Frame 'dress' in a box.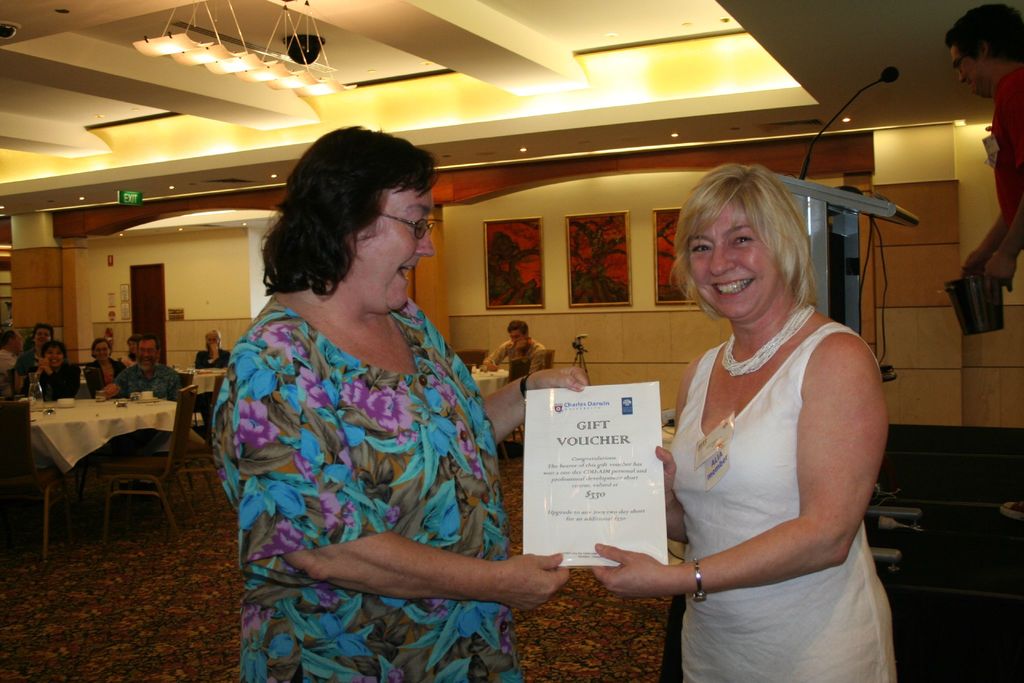
{"left": 212, "top": 299, "right": 509, "bottom": 682}.
